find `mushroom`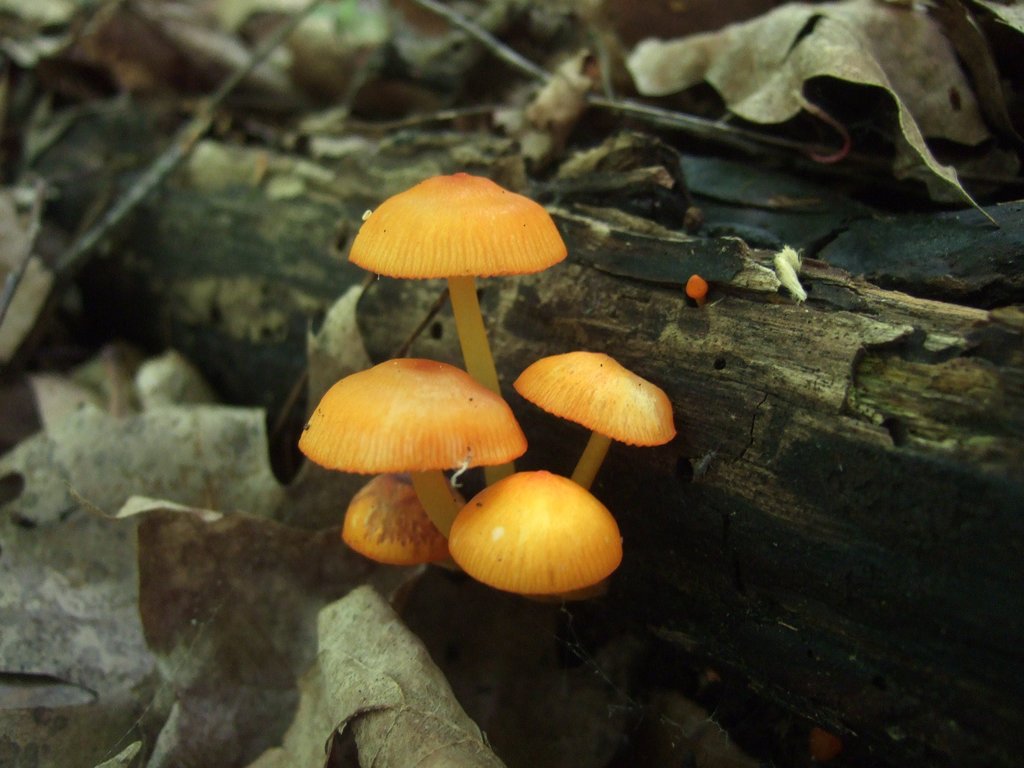
x1=341 y1=472 x2=456 y2=572
